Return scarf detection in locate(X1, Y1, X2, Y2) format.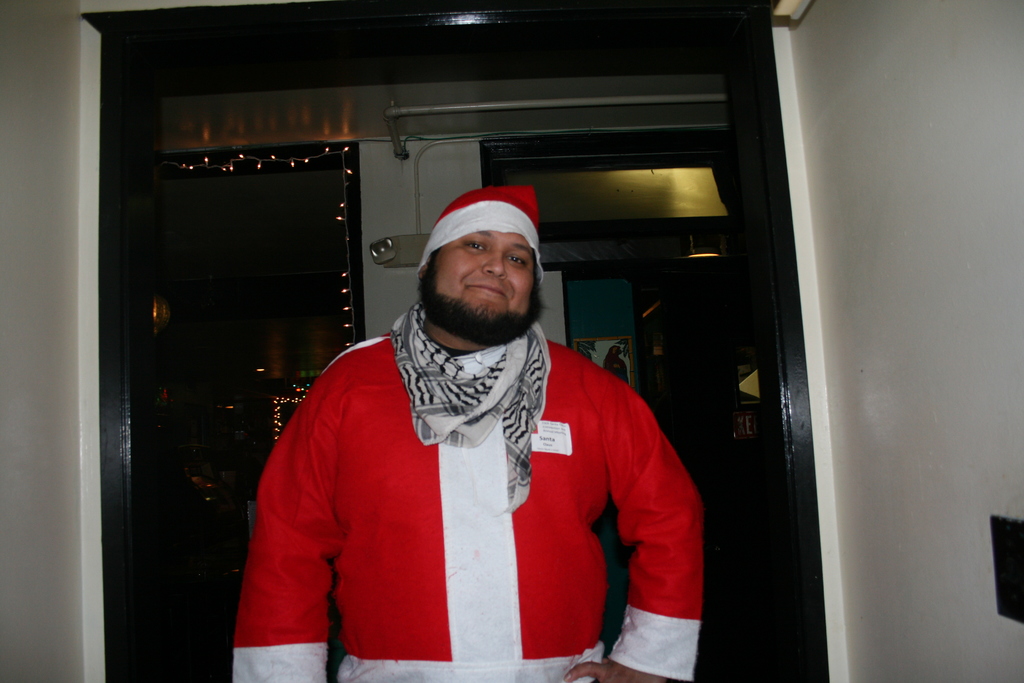
locate(381, 298, 555, 509).
